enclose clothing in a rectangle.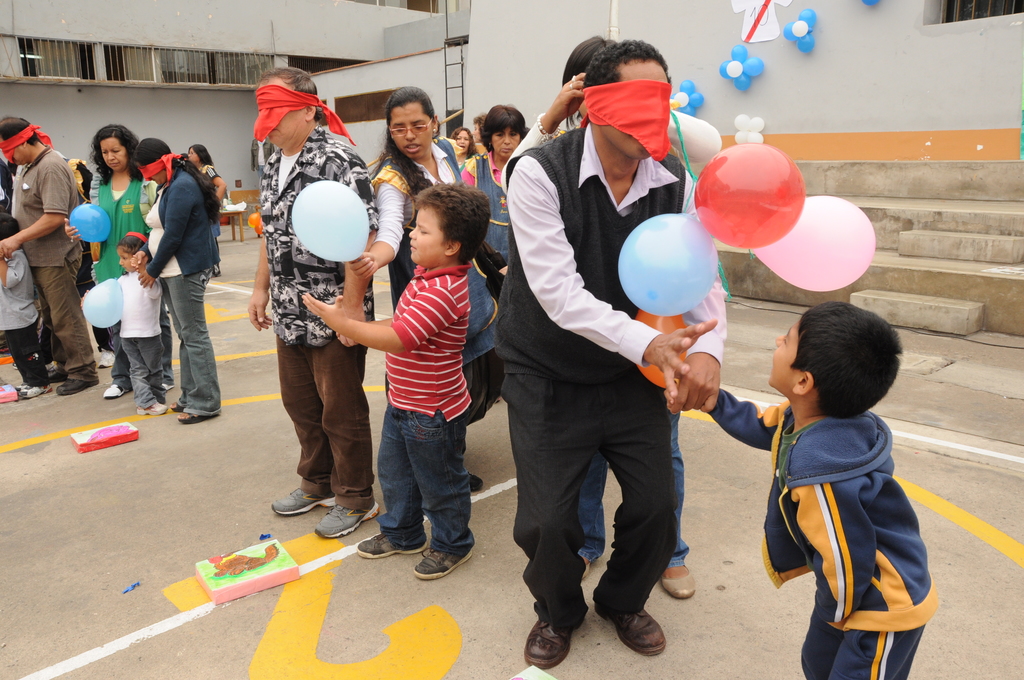
detection(111, 274, 159, 408).
